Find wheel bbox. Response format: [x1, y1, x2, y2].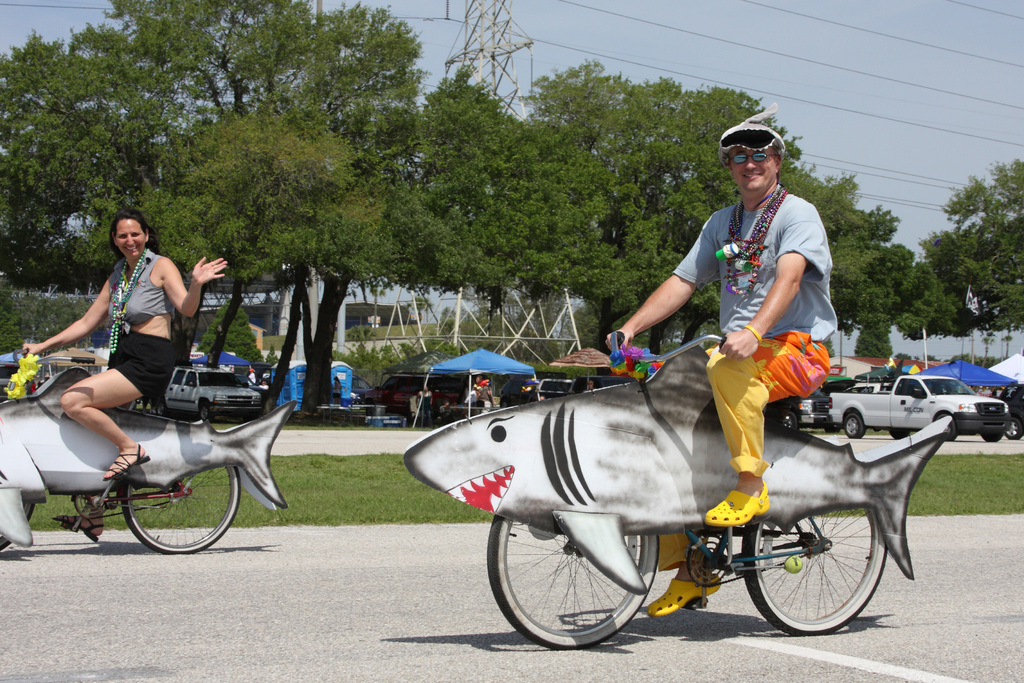
[932, 411, 962, 444].
